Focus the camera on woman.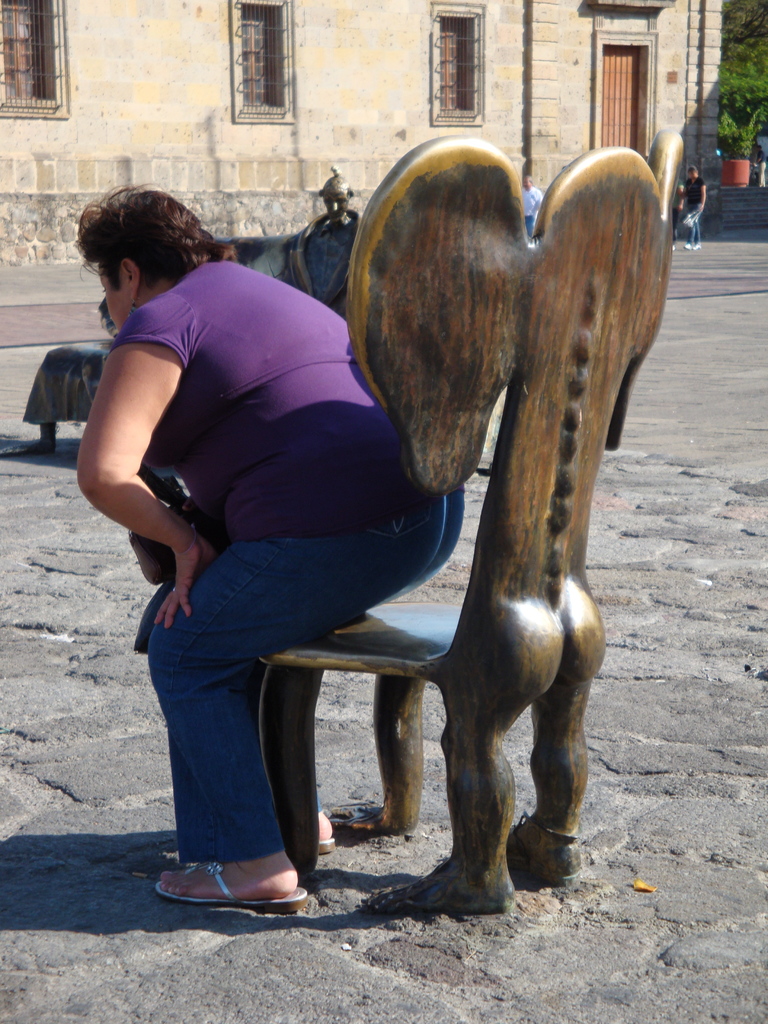
Focus region: {"left": 54, "top": 176, "right": 476, "bottom": 906}.
